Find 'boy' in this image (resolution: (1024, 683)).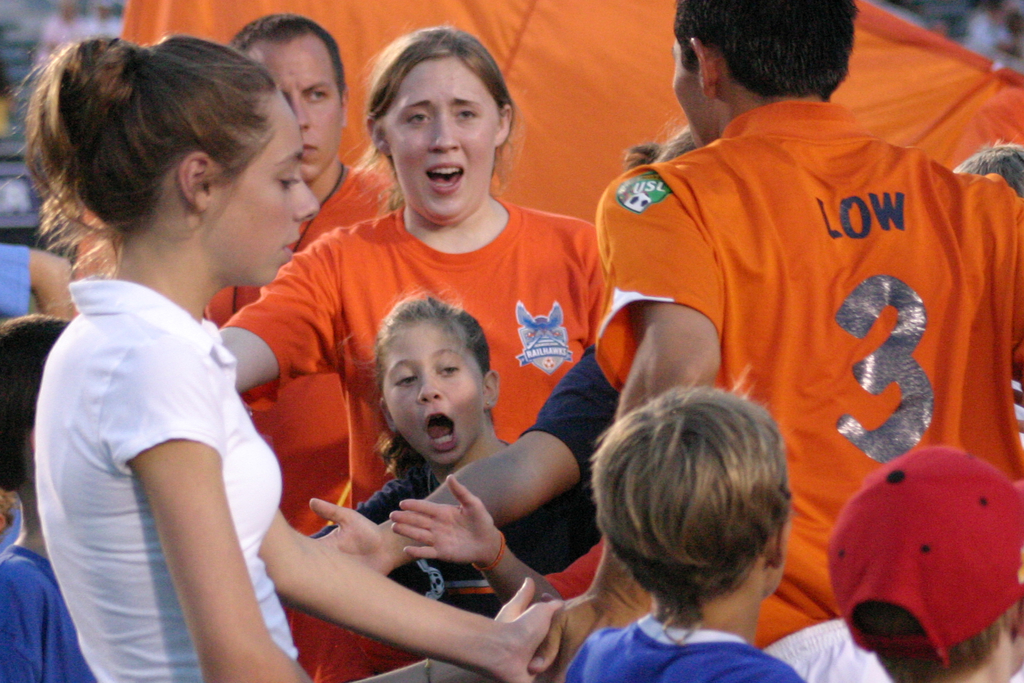
select_region(0, 311, 98, 682).
